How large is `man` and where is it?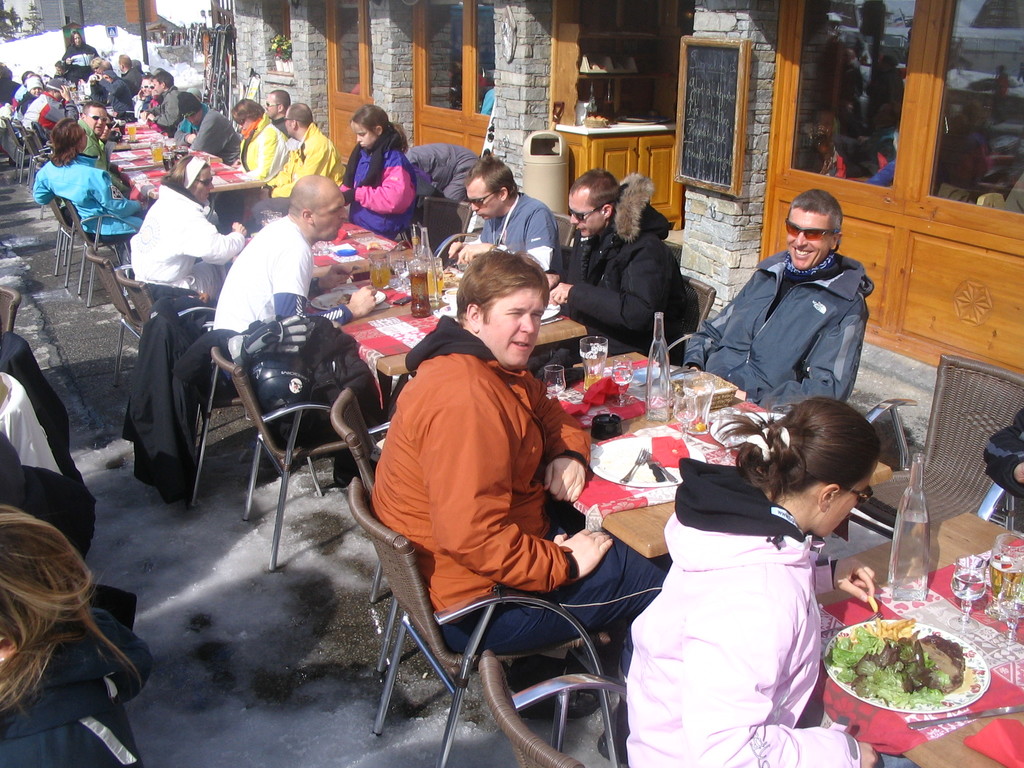
Bounding box: box=[175, 90, 244, 161].
